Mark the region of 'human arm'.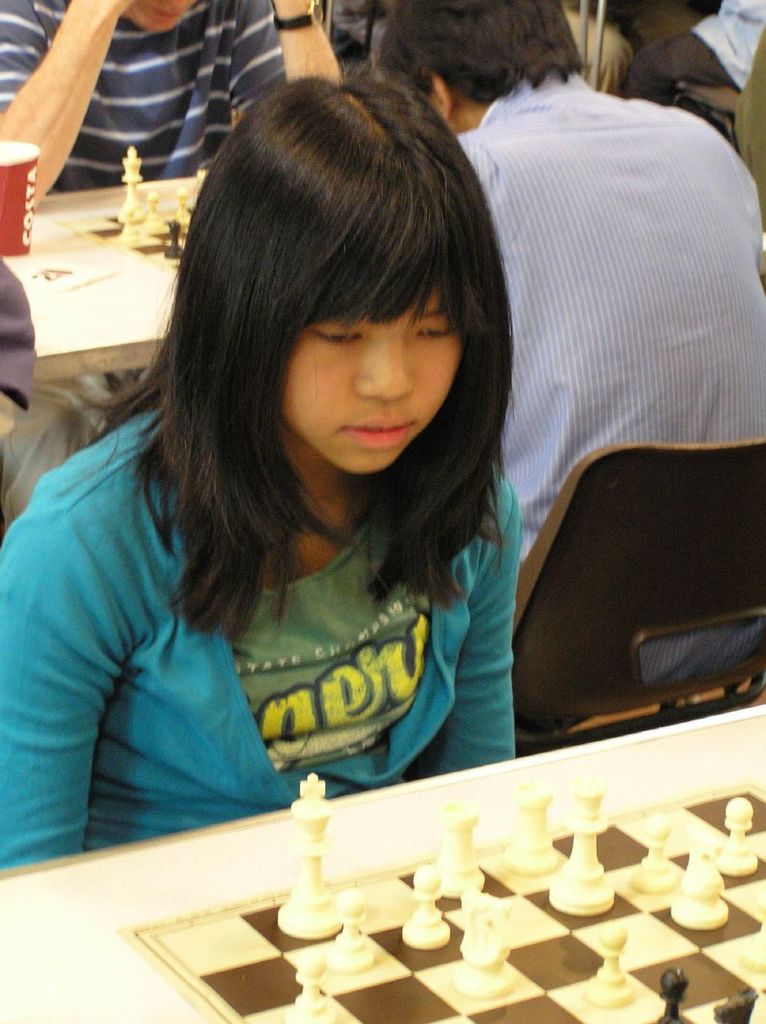
Region: (0, 0, 139, 210).
